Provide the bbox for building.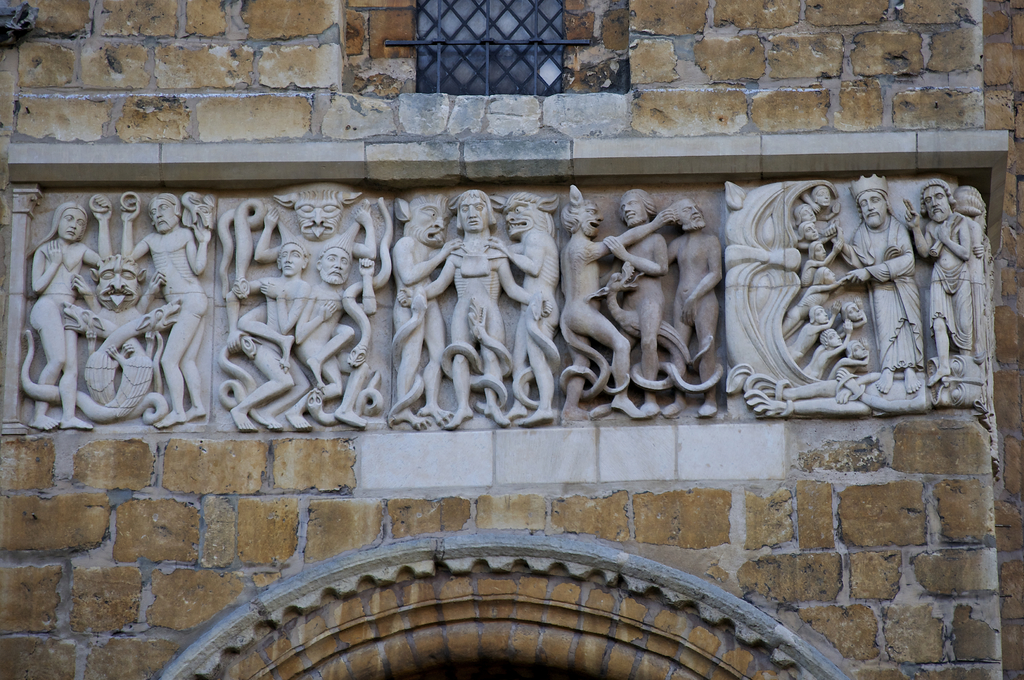
pyautogui.locateOnScreen(2, 0, 1023, 679).
